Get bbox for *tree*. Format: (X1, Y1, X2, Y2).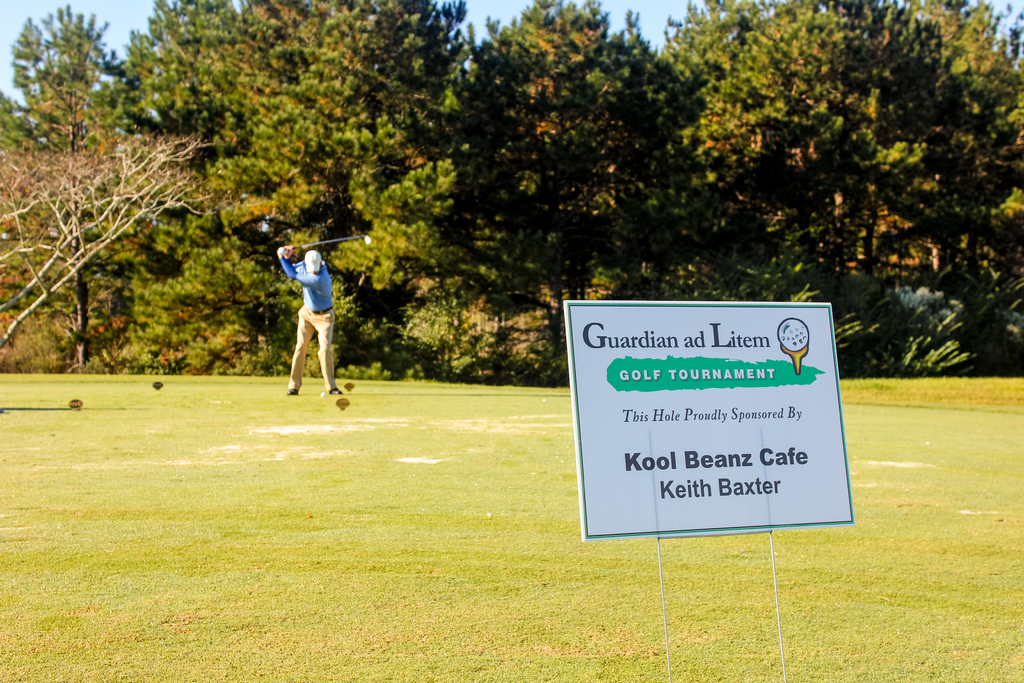
(17, 12, 115, 160).
